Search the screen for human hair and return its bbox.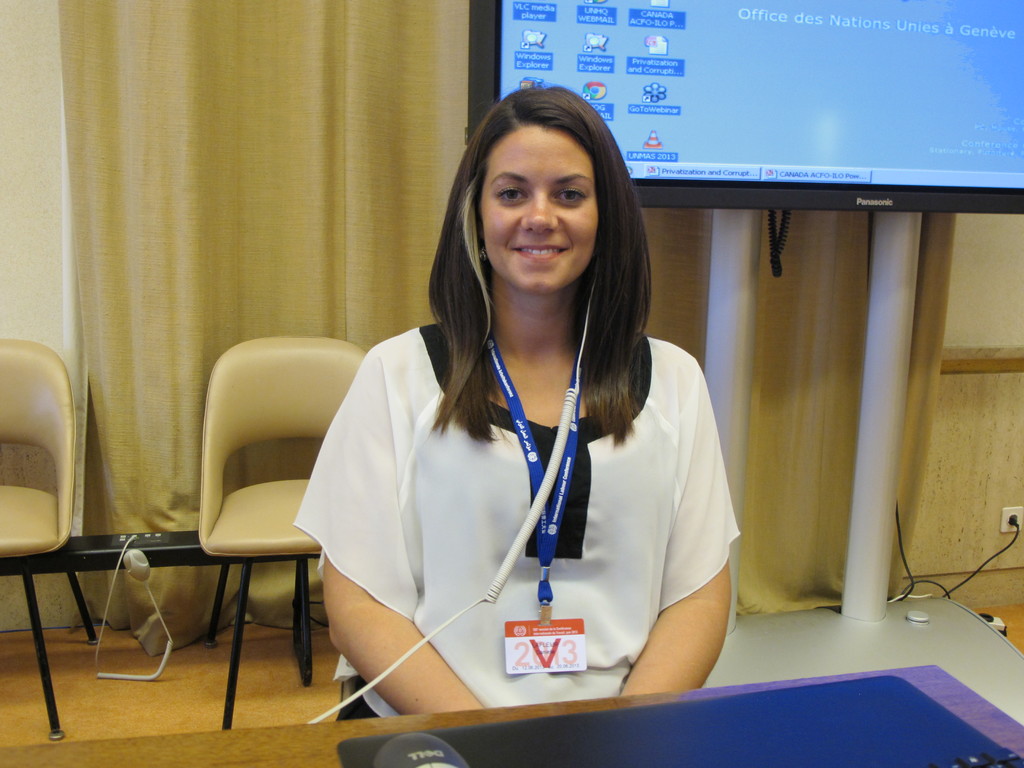
Found: left=427, top=81, right=657, bottom=431.
